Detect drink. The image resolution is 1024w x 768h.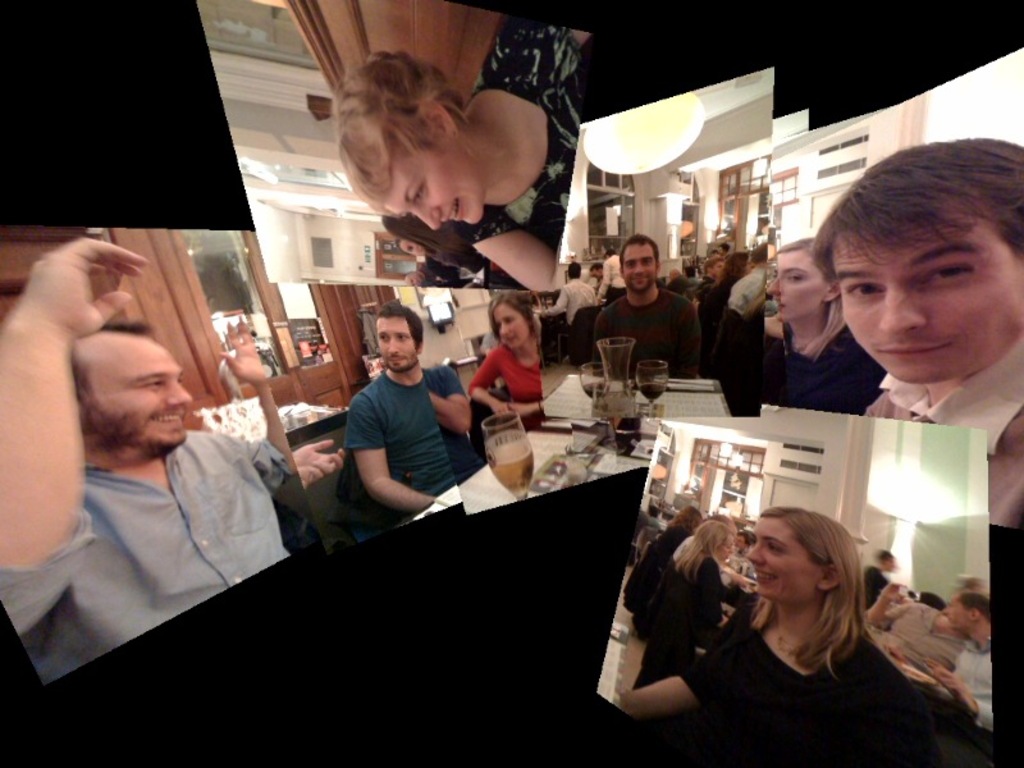
[left=485, top=430, right=535, bottom=498].
